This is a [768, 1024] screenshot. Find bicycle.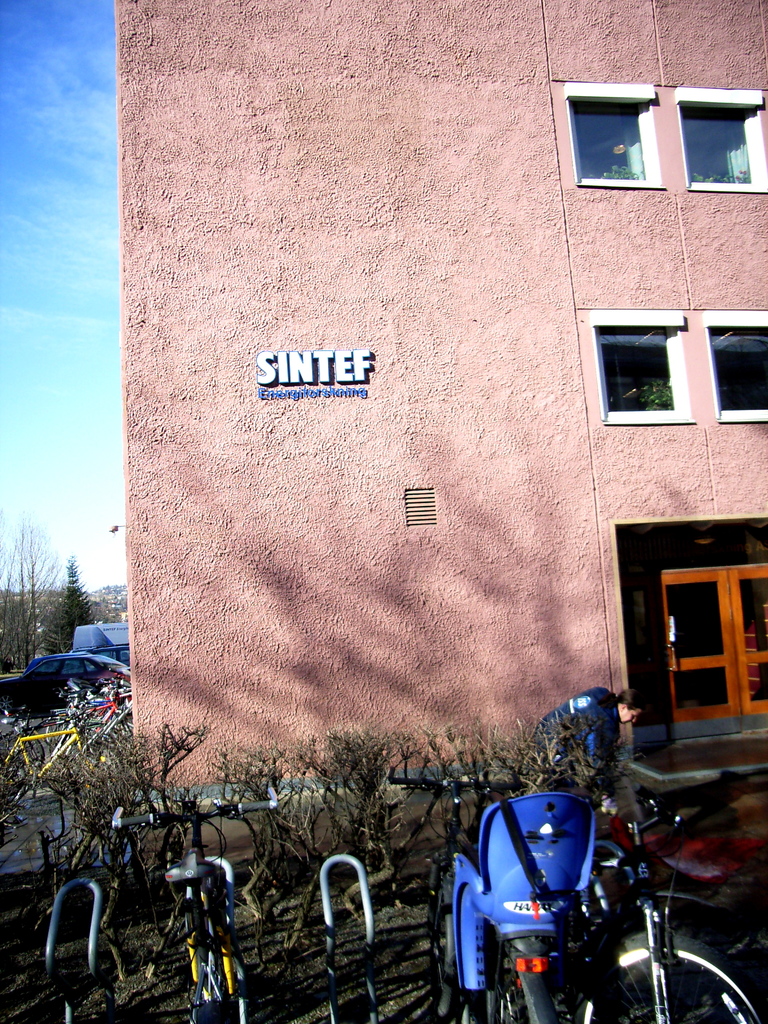
Bounding box: <region>113, 772, 262, 1023</region>.
